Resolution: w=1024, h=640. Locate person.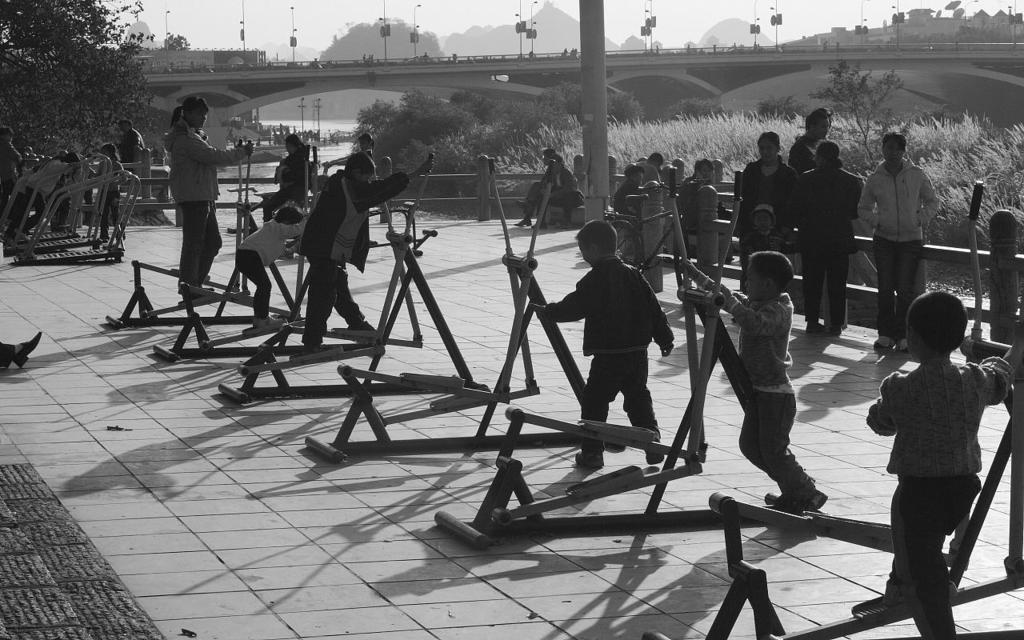
[617,164,645,224].
